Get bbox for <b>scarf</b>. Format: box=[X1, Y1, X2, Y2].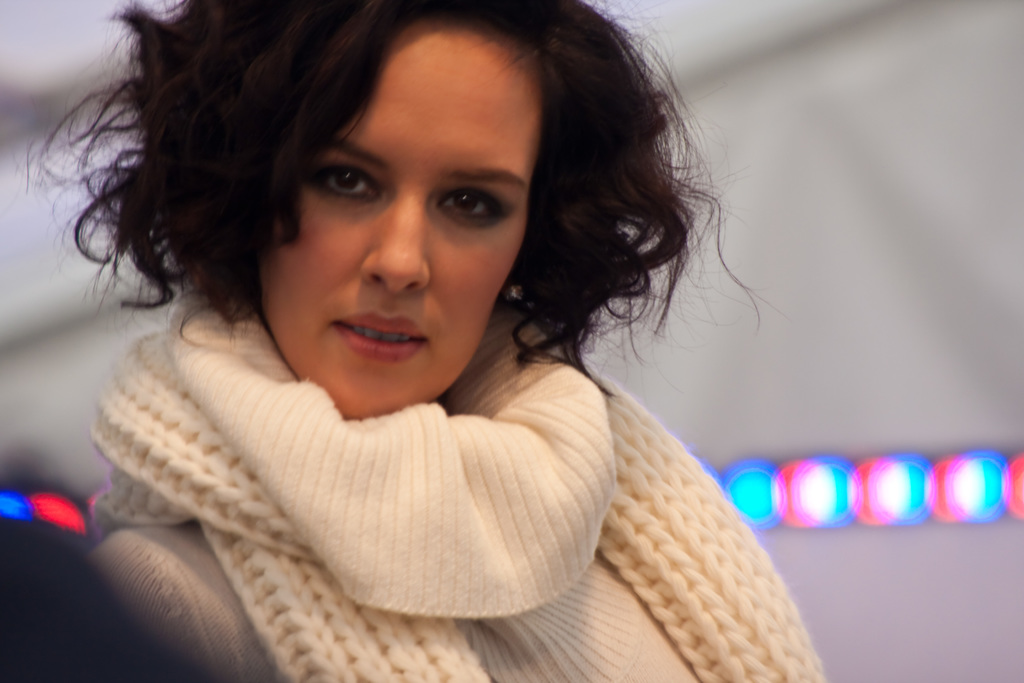
box=[83, 284, 826, 682].
